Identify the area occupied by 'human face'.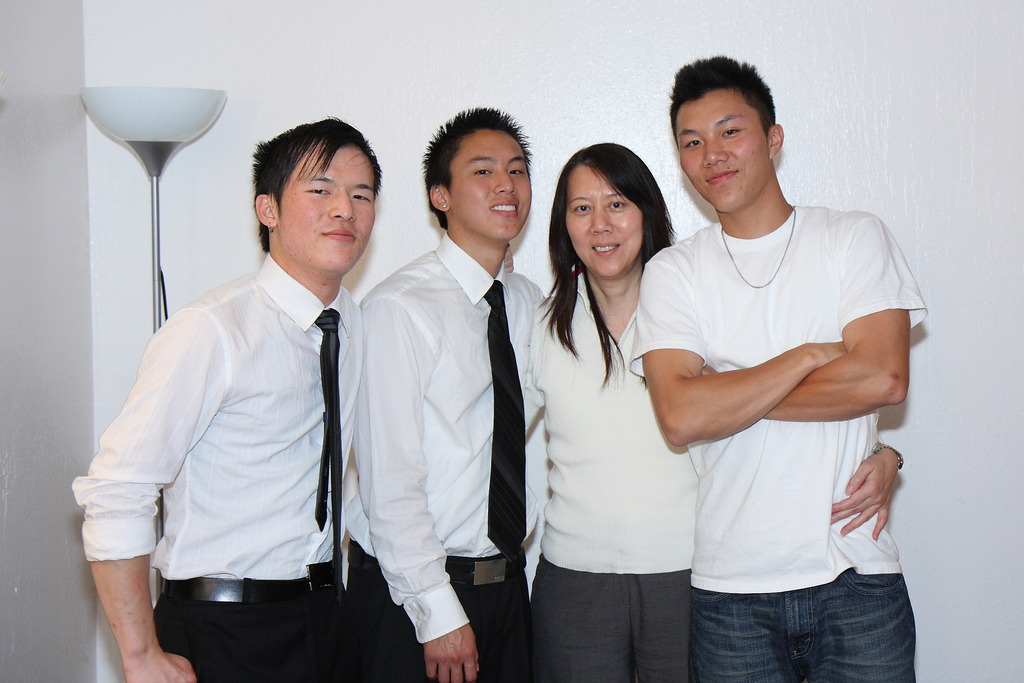
Area: {"left": 283, "top": 147, "right": 378, "bottom": 273}.
